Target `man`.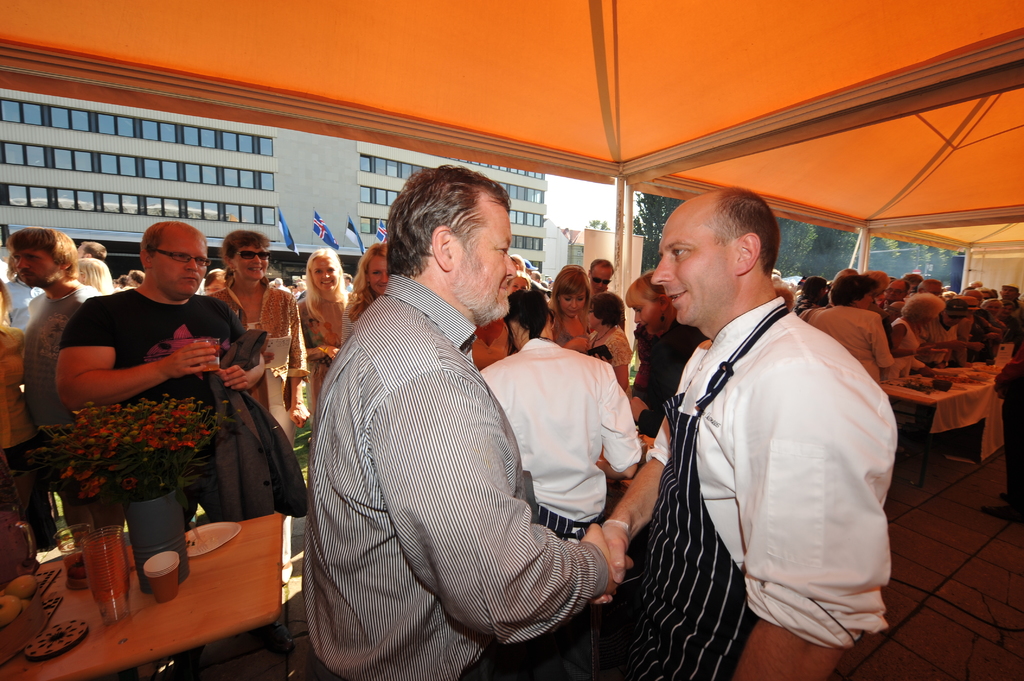
Target region: (593,184,895,680).
